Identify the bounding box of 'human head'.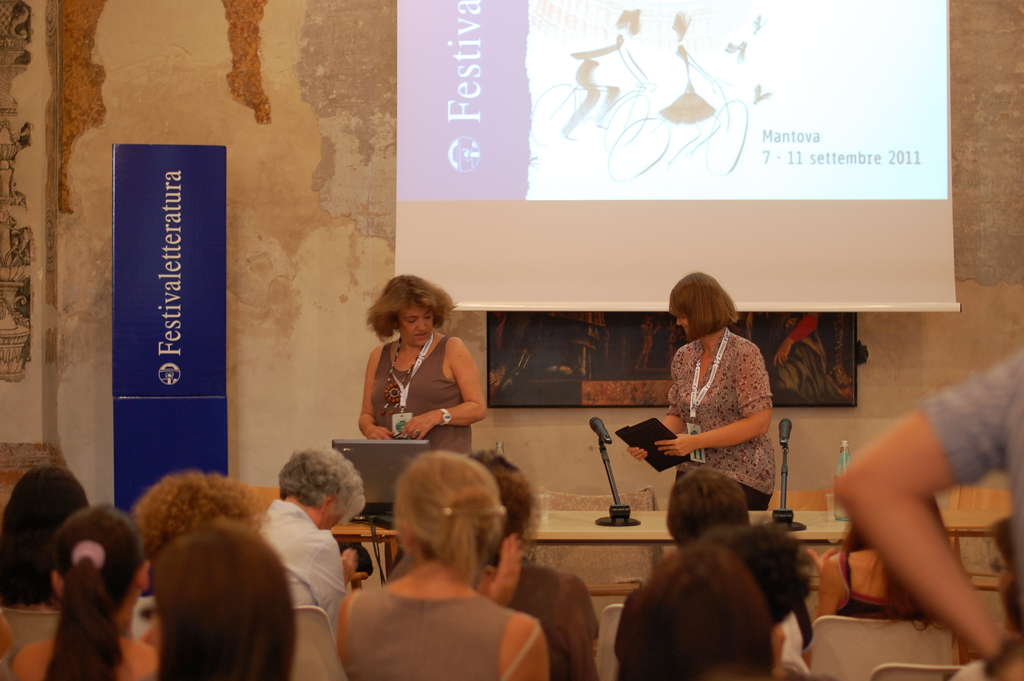
[x1=713, y1=520, x2=815, y2=628].
